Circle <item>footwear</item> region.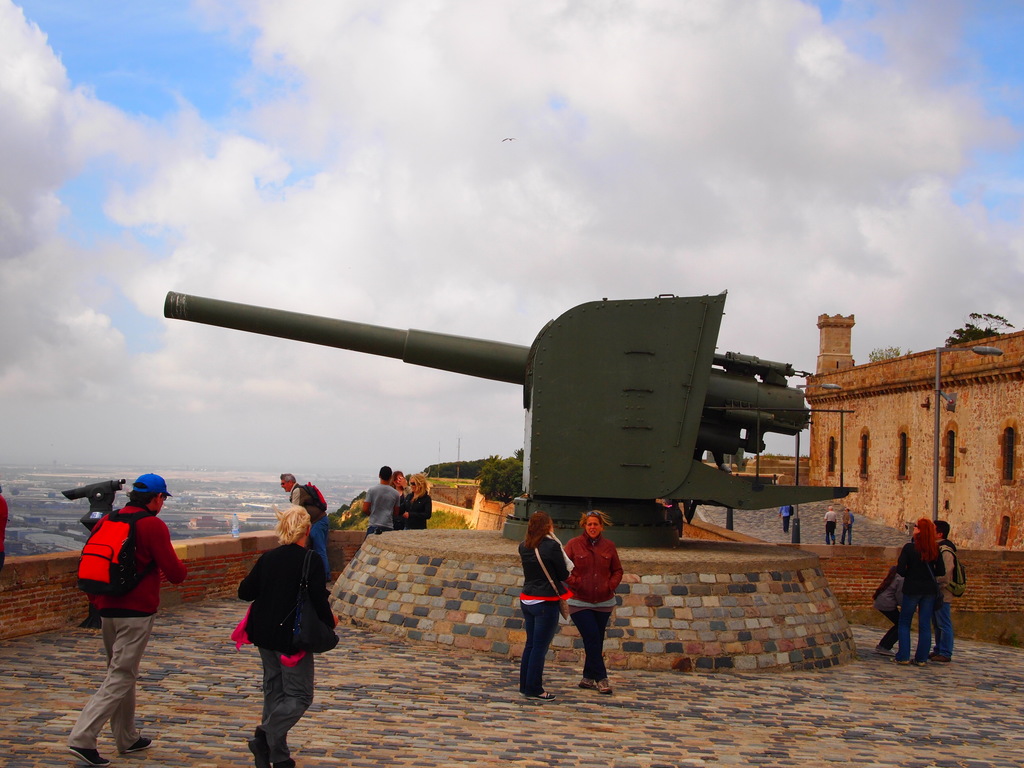
Region: [893, 659, 909, 667].
